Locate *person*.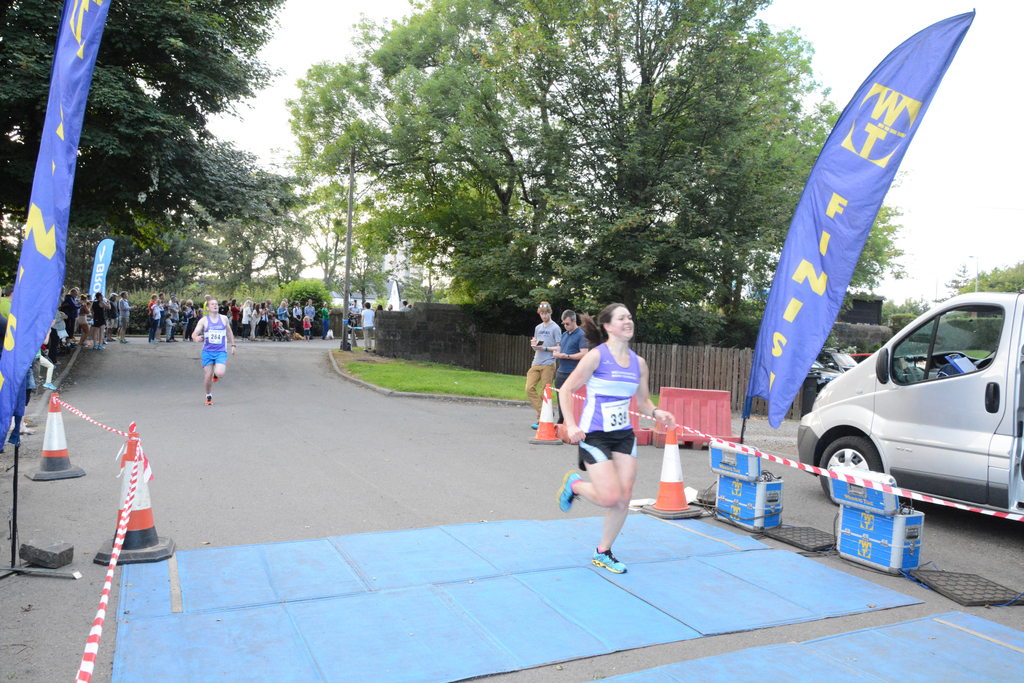
Bounding box: box=[164, 297, 180, 340].
